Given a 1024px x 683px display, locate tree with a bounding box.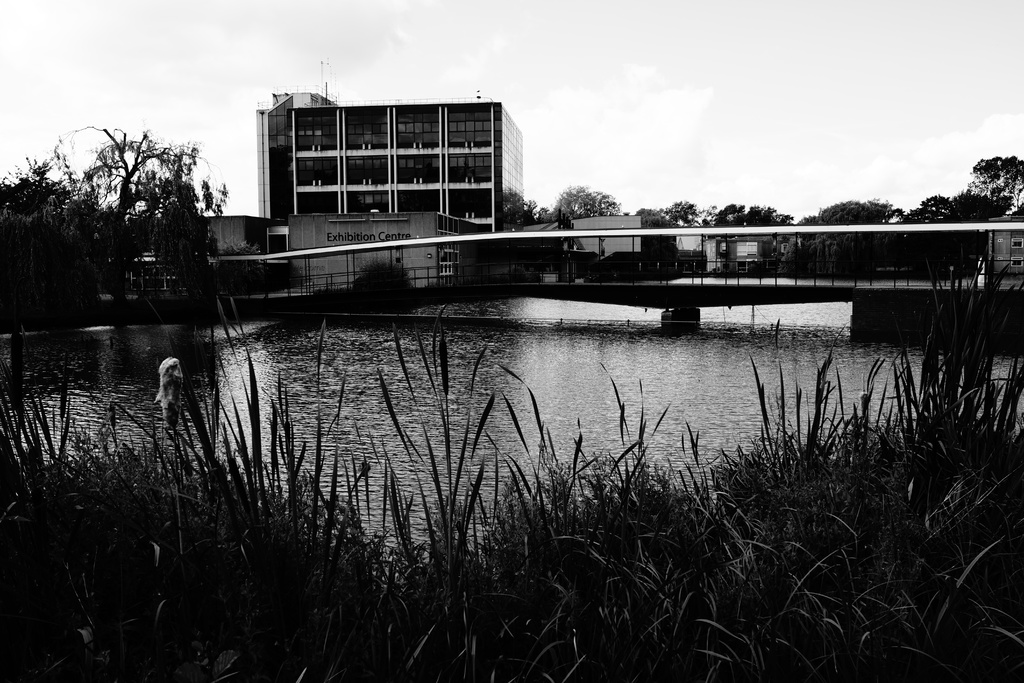
Located: box=[43, 126, 233, 338].
